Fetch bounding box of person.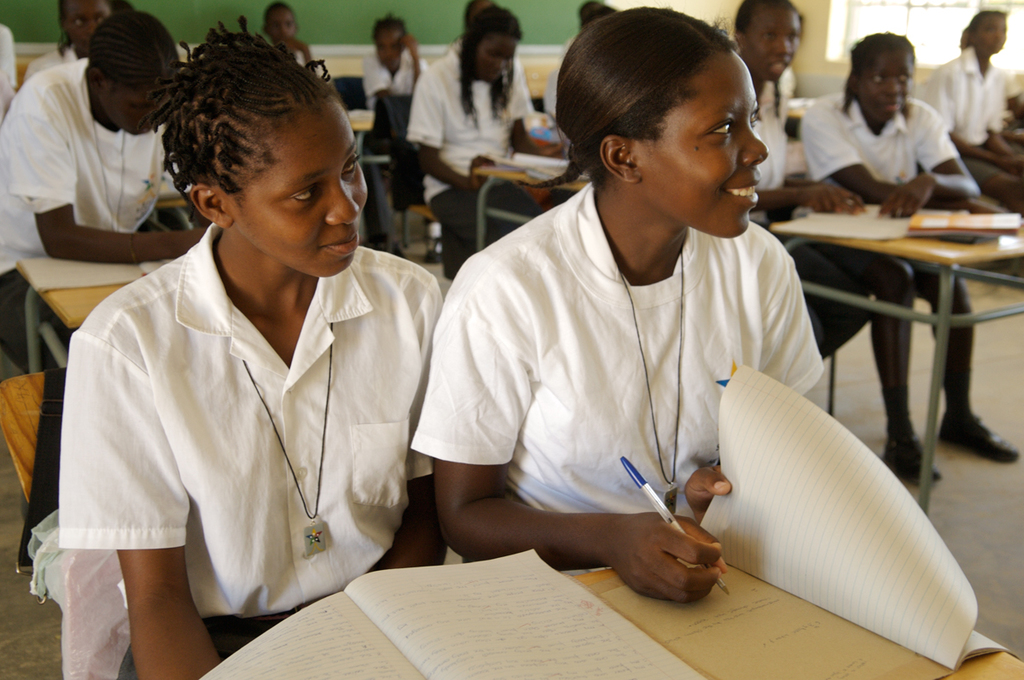
Bbox: crop(407, 9, 830, 611).
